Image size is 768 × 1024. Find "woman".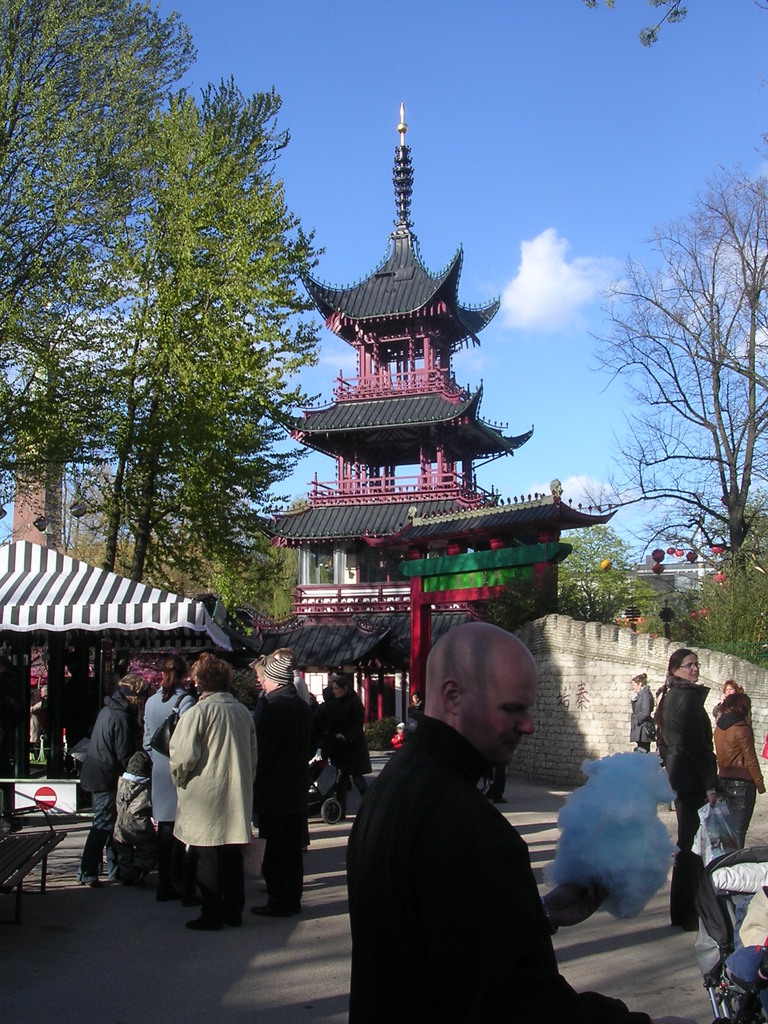
pyautogui.locateOnScreen(632, 674, 653, 751).
